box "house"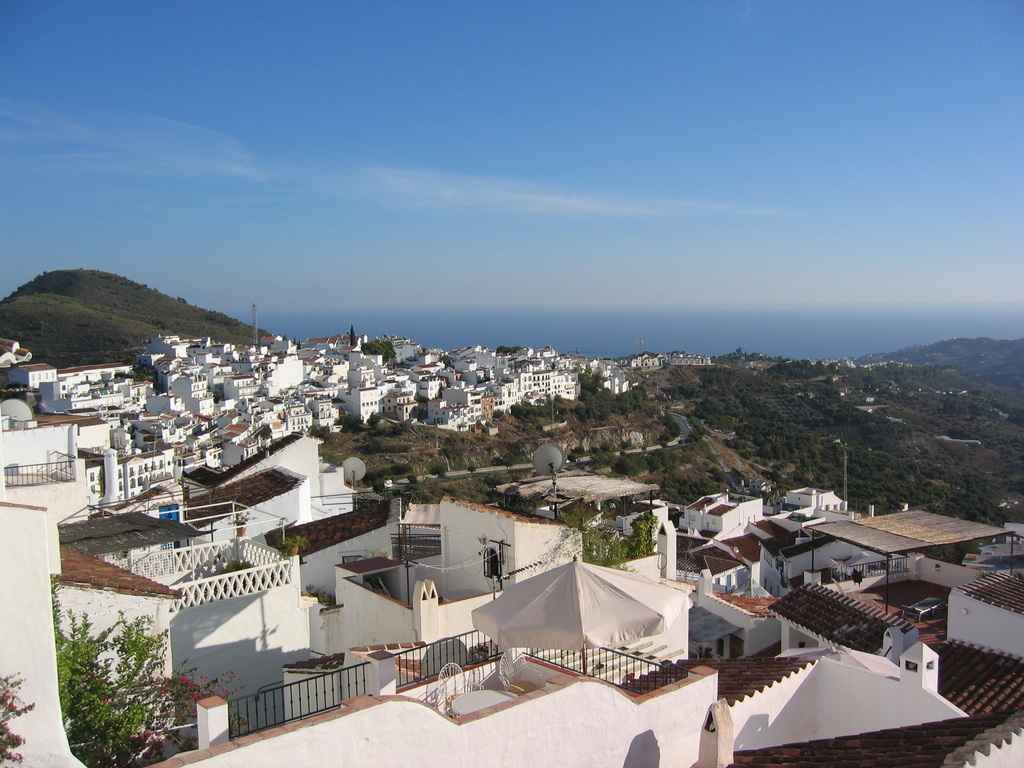
select_region(433, 409, 465, 431)
